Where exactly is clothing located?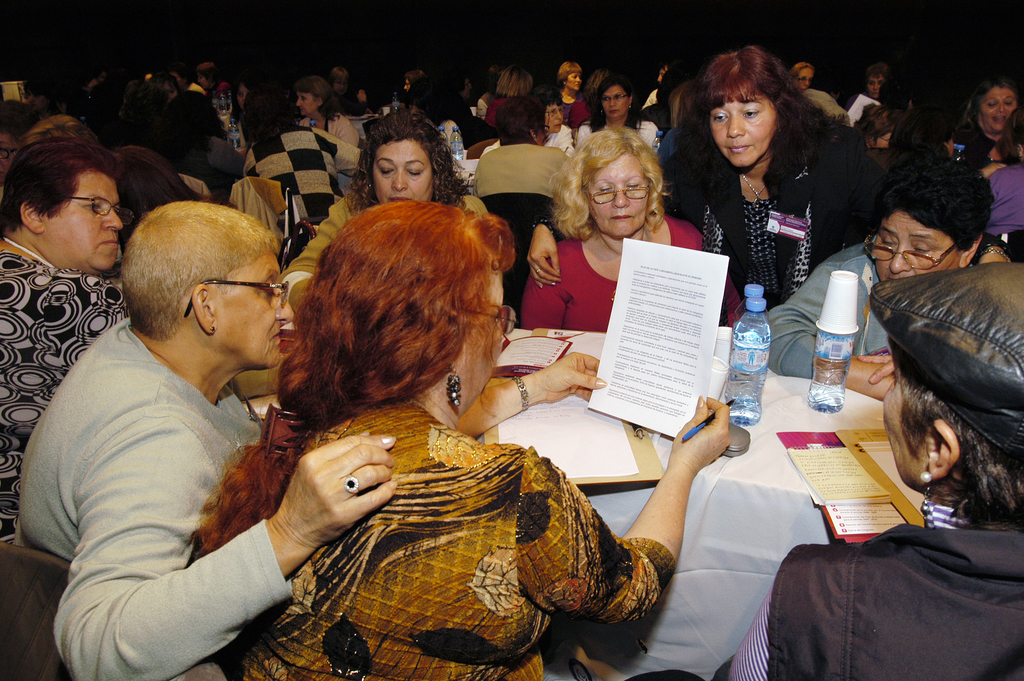
Its bounding box is detection(32, 265, 333, 675).
